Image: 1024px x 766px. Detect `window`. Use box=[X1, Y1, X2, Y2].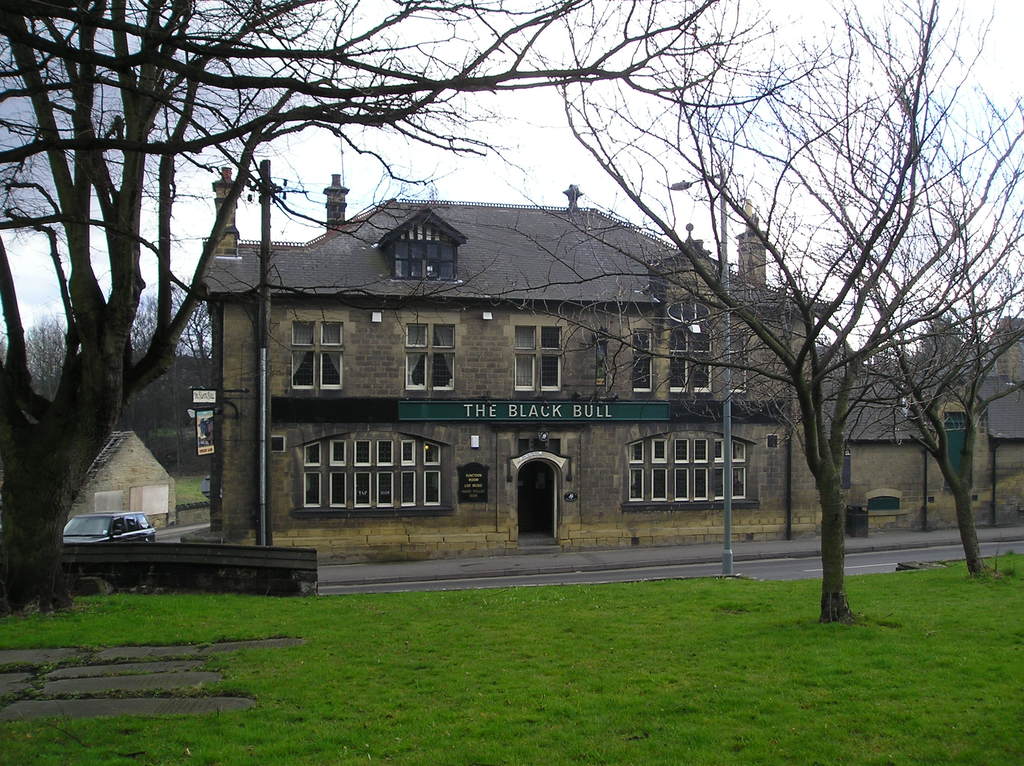
box=[668, 472, 689, 506].
